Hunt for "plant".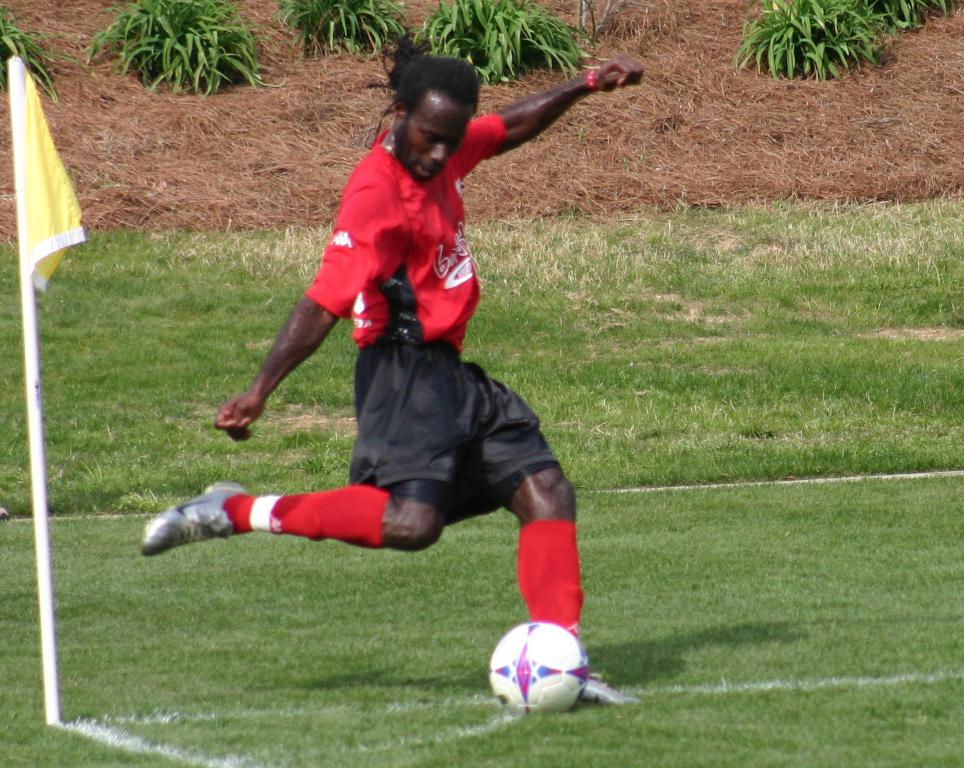
Hunted down at left=0, top=2, right=89, bottom=101.
